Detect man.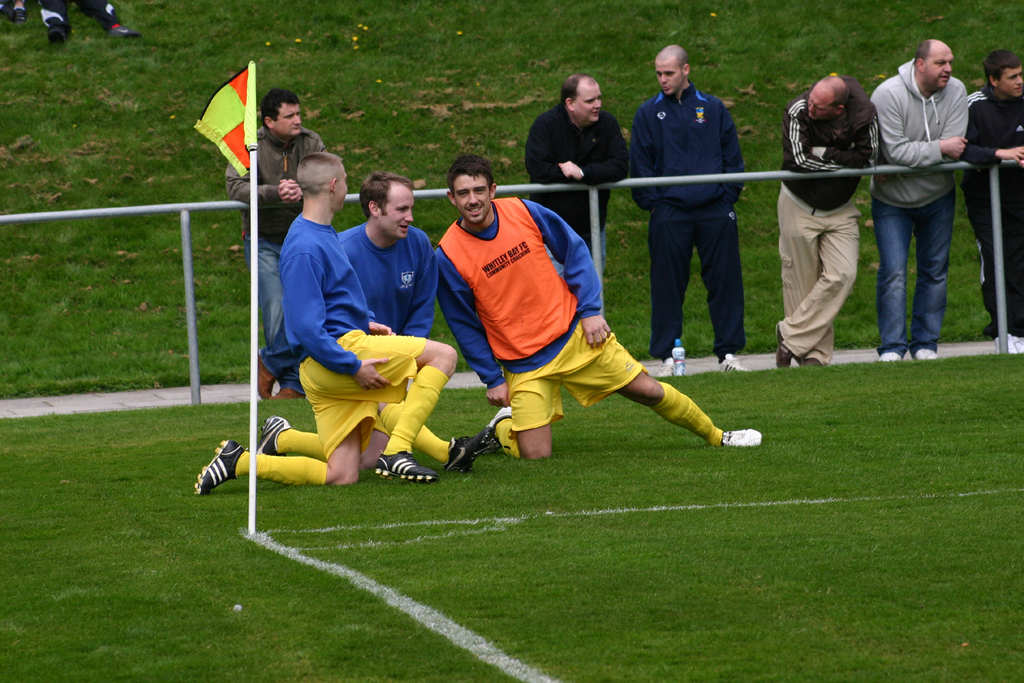
Detected at (629, 44, 752, 383).
